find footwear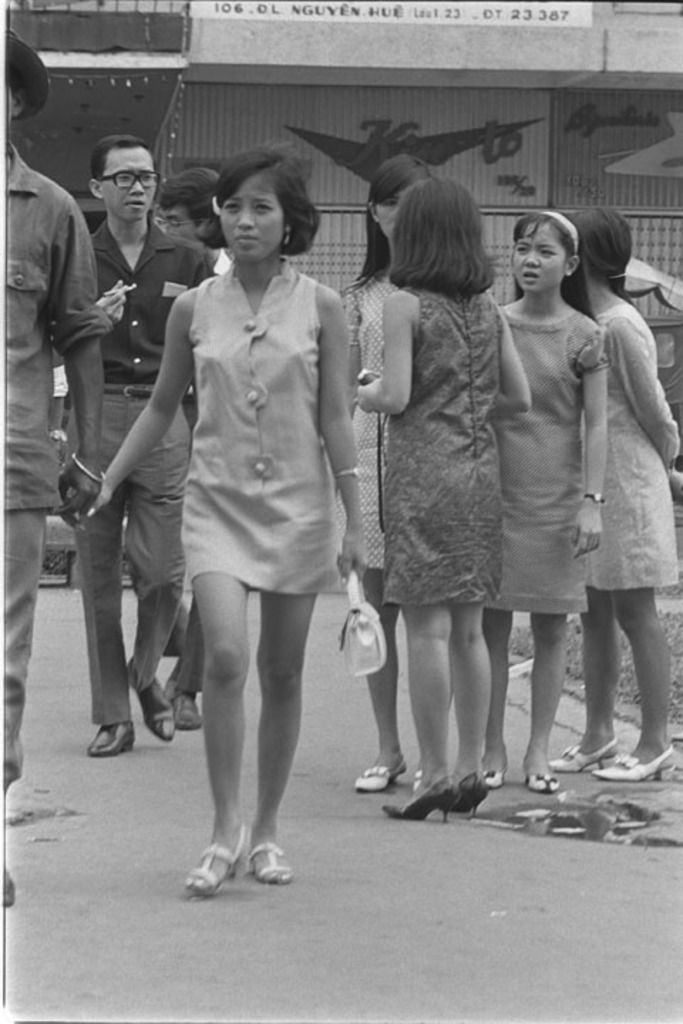
Rect(387, 775, 458, 829)
